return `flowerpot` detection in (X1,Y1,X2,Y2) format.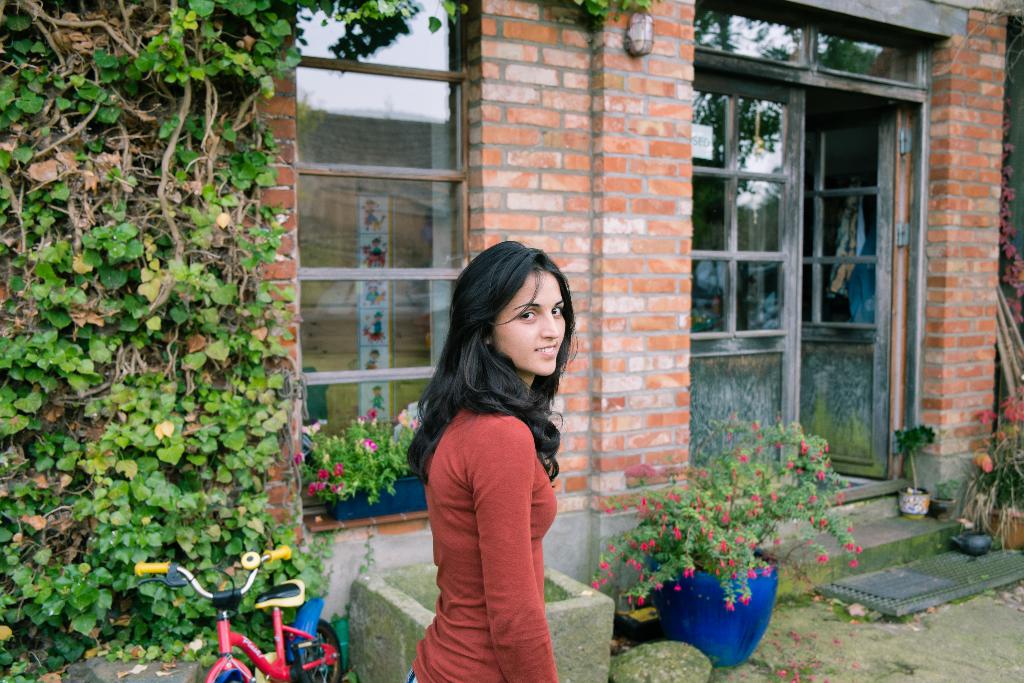
(981,504,1023,551).
